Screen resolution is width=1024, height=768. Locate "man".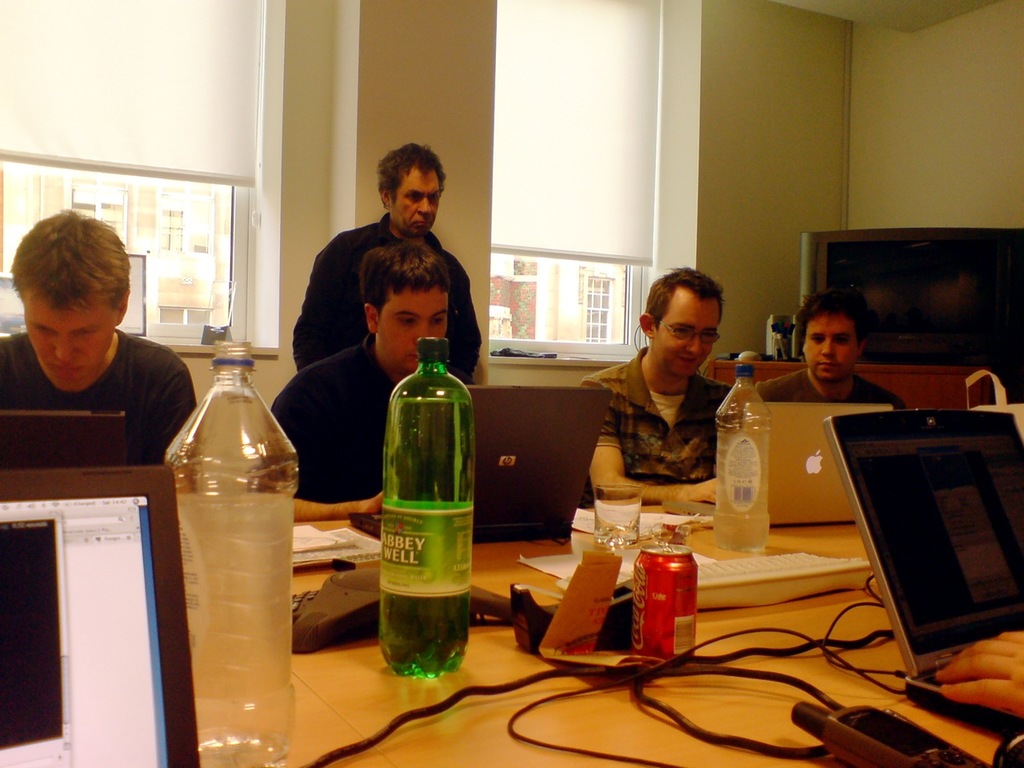
detection(0, 206, 188, 466).
